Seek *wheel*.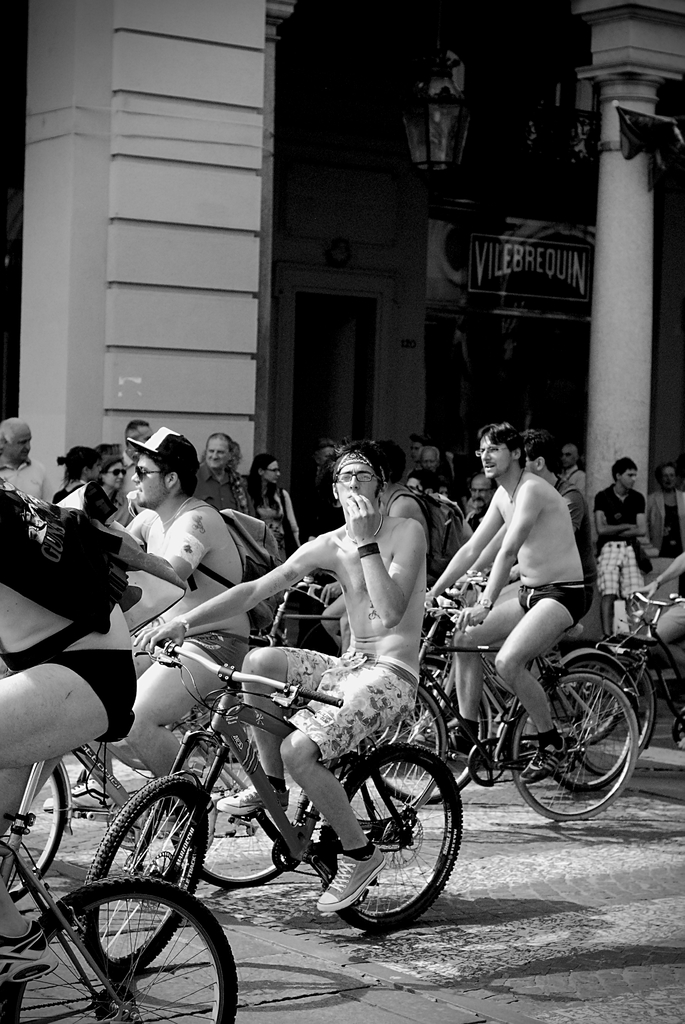
x1=317 y1=737 x2=468 y2=934.
